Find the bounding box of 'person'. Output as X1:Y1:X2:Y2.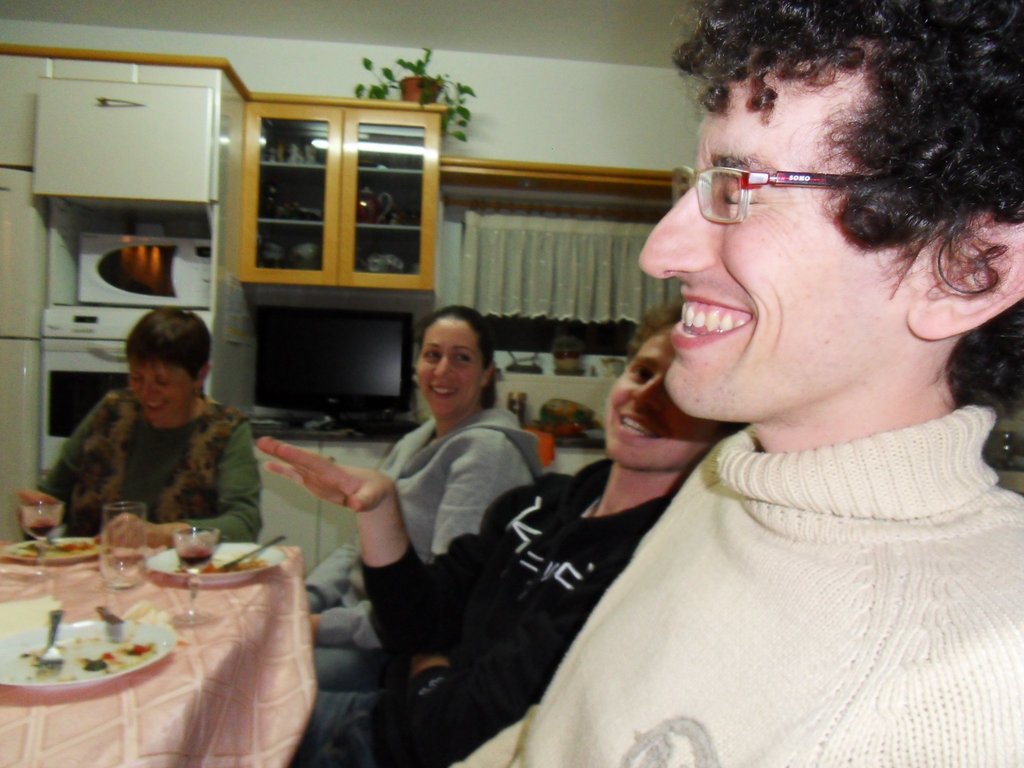
433:0:1023:767.
